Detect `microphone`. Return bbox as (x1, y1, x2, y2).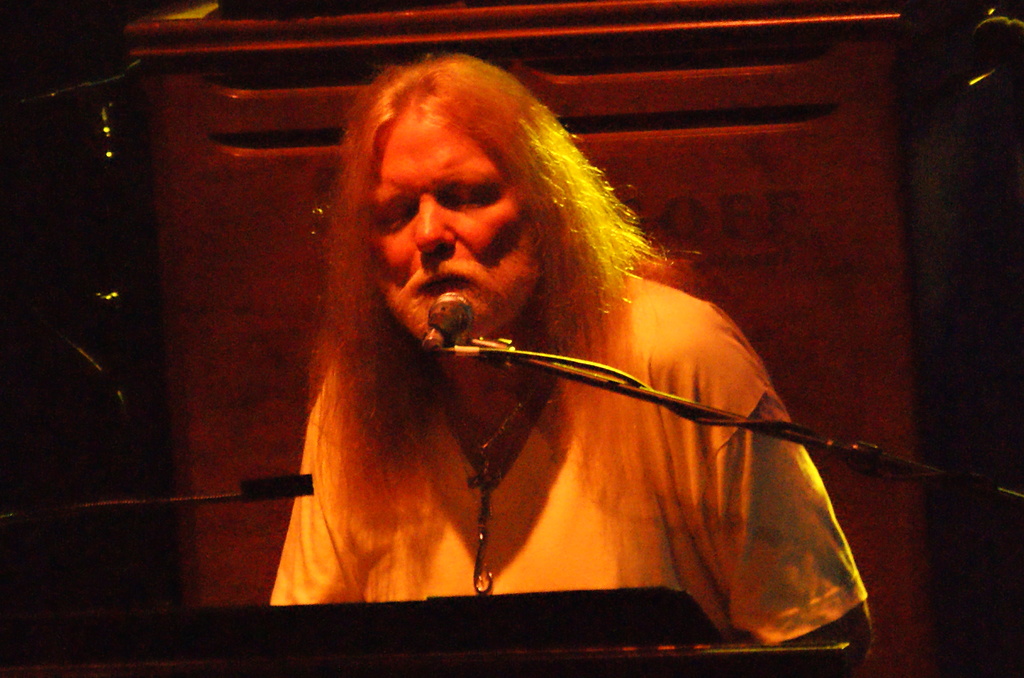
(424, 289, 475, 347).
